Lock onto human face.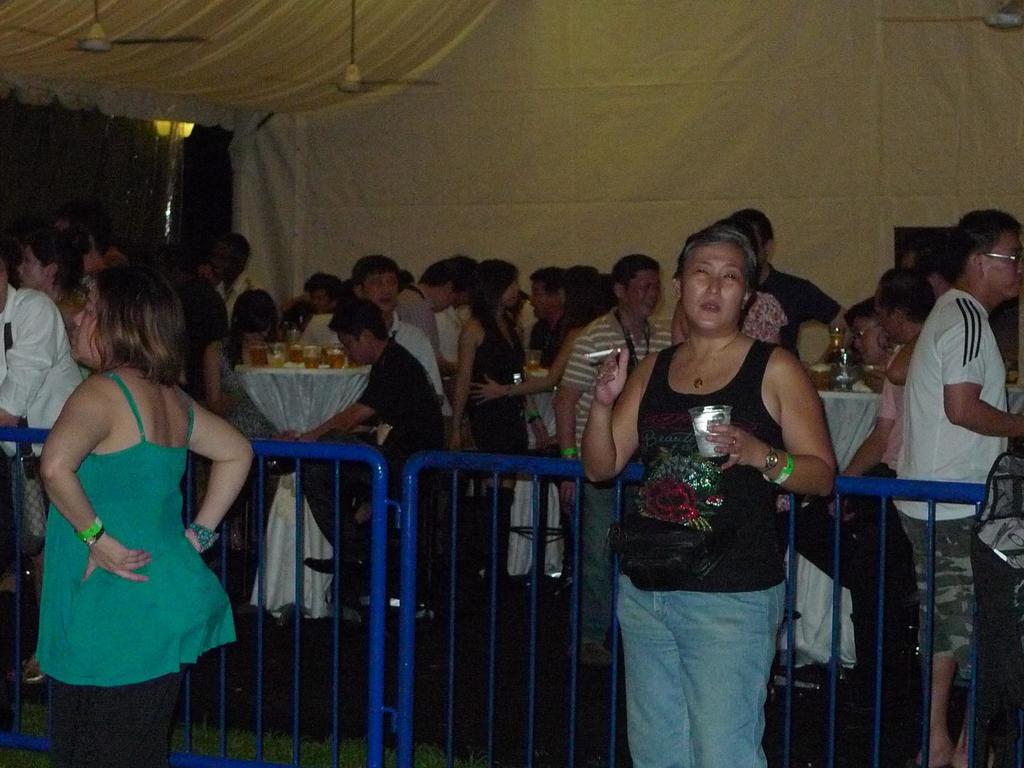
Locked: x1=361, y1=267, x2=406, y2=312.
